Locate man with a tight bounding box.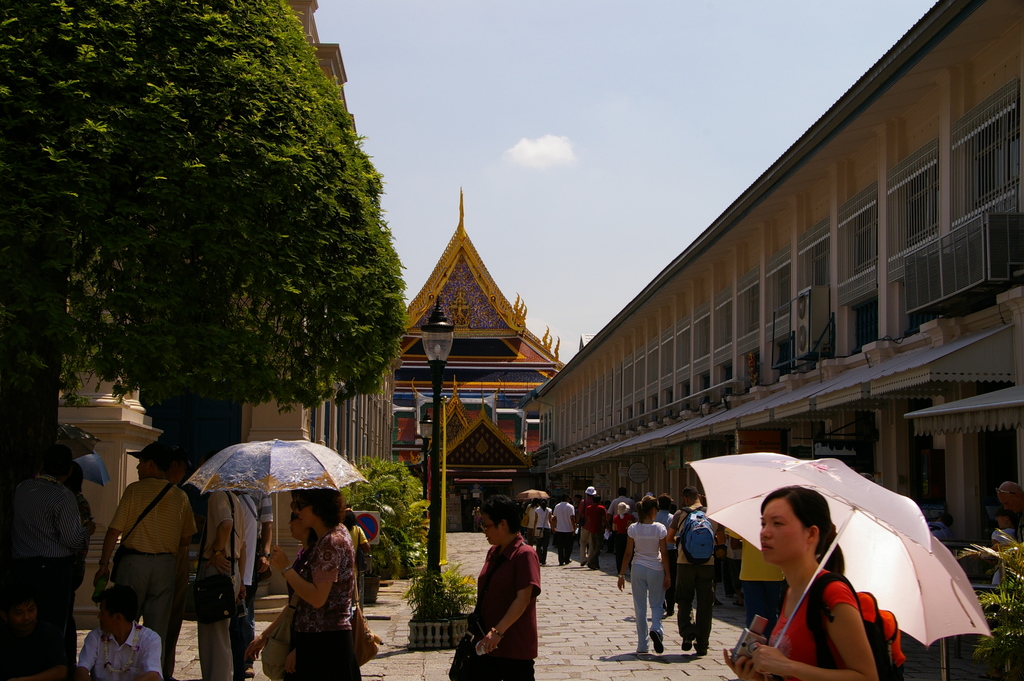
pyautogui.locateOnScreen(657, 495, 676, 618).
